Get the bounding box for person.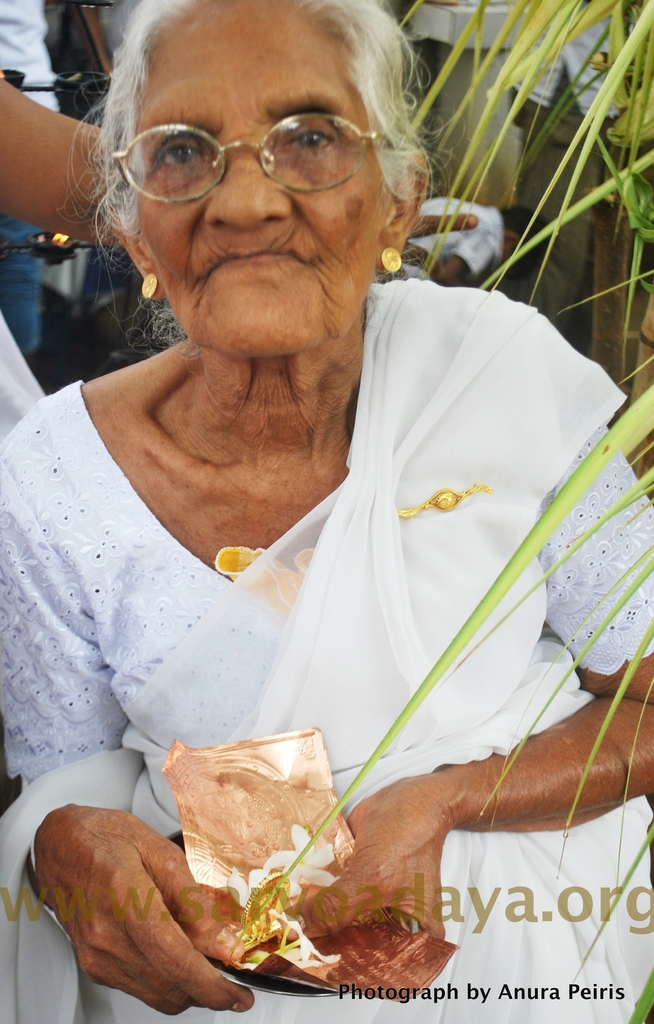
bbox=[147, 51, 620, 990].
